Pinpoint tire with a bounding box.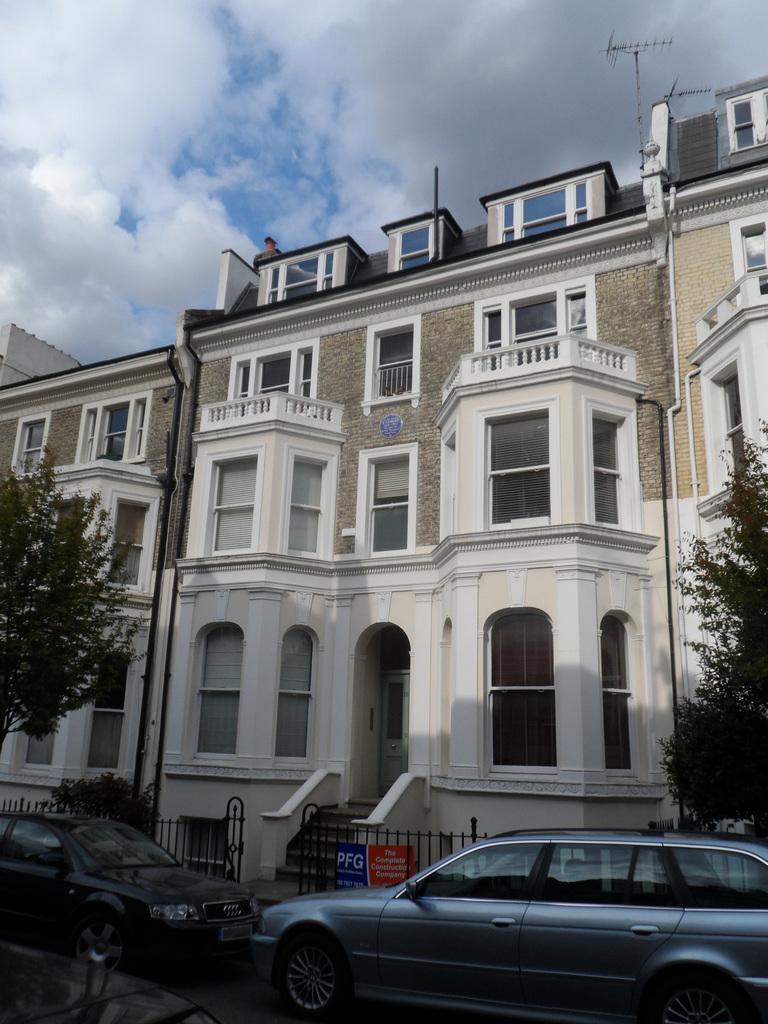
650, 960, 742, 1023.
